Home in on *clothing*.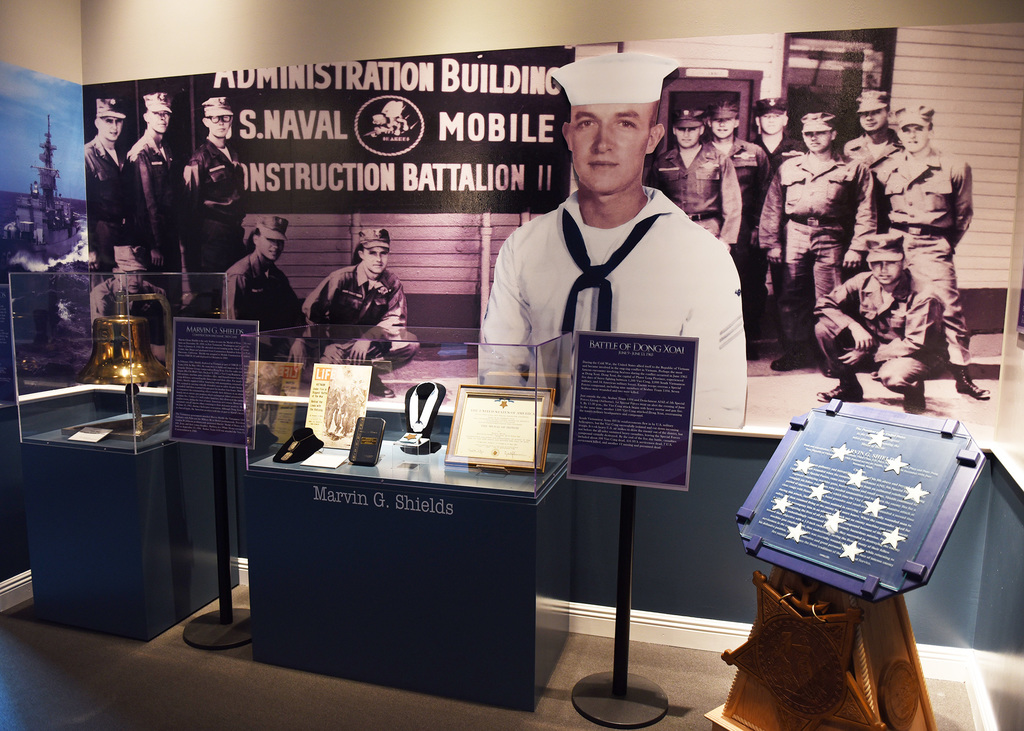
Homed in at {"x1": 831, "y1": 132, "x2": 899, "y2": 178}.
